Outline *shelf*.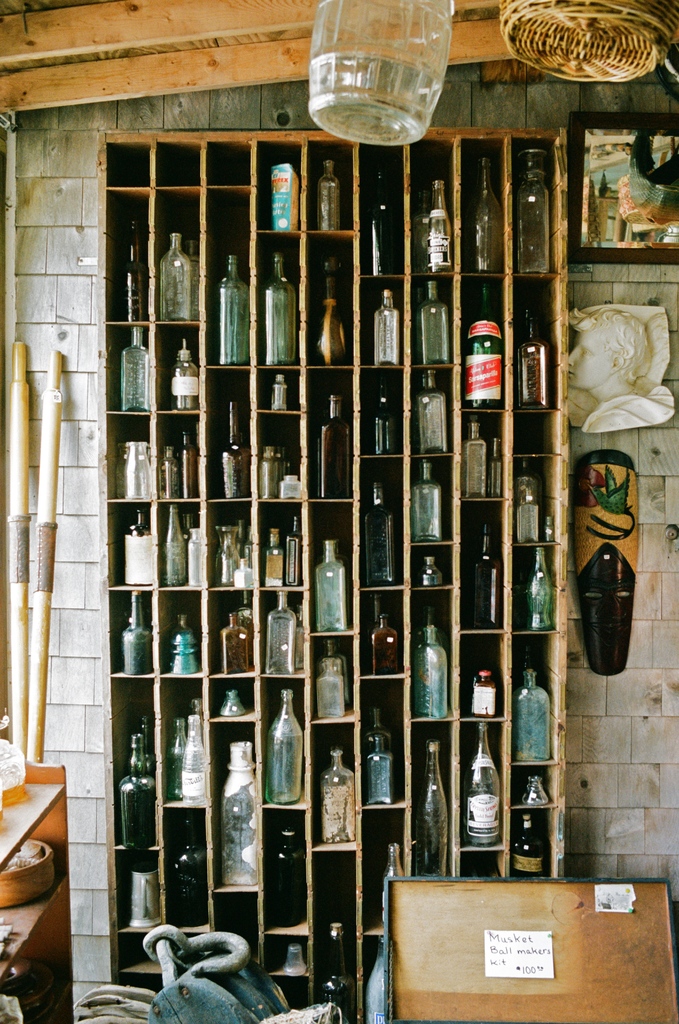
Outline: {"x1": 61, "y1": 127, "x2": 590, "y2": 1023}.
